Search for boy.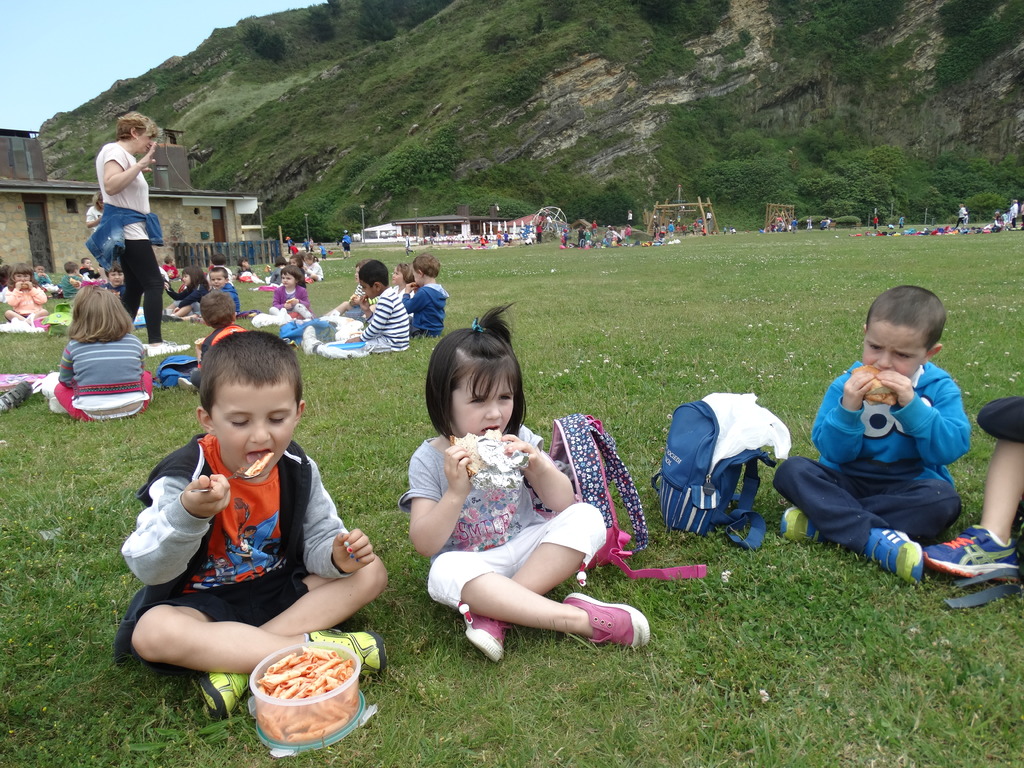
Found at l=772, t=287, r=978, b=593.
